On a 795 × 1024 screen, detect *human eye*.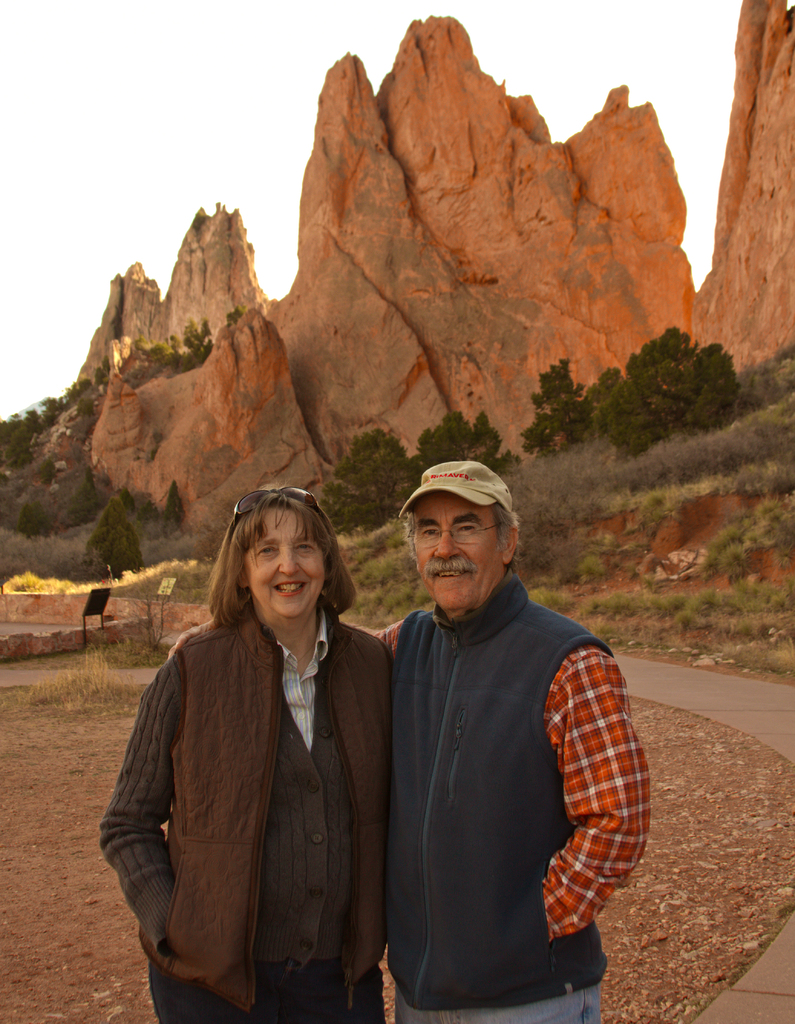
<box>415,527,438,541</box>.
